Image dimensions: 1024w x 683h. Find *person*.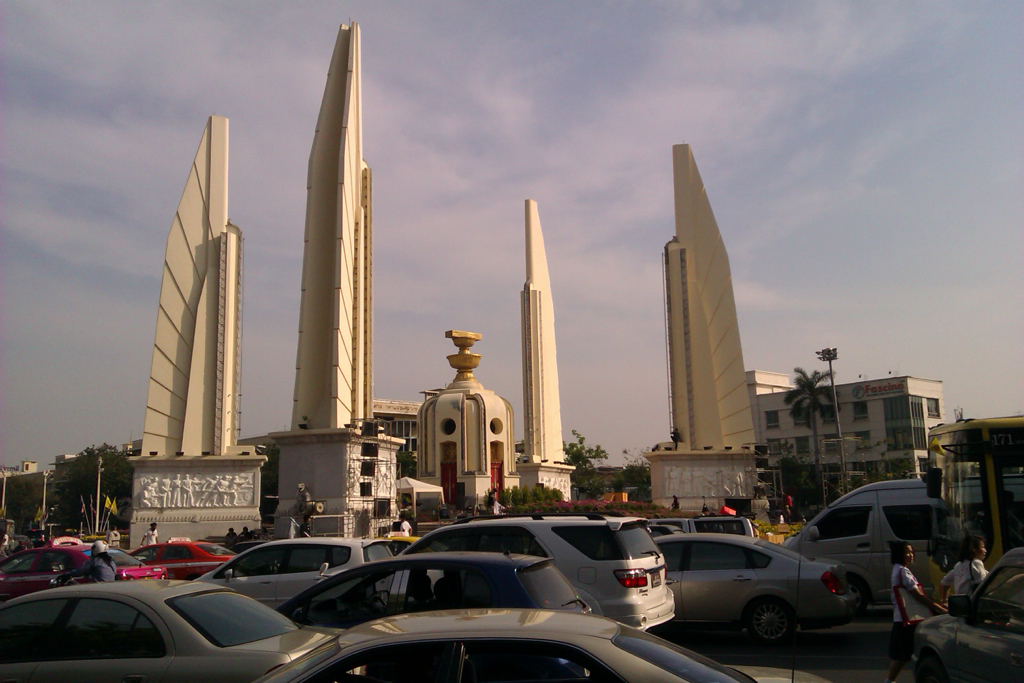
237, 523, 252, 544.
